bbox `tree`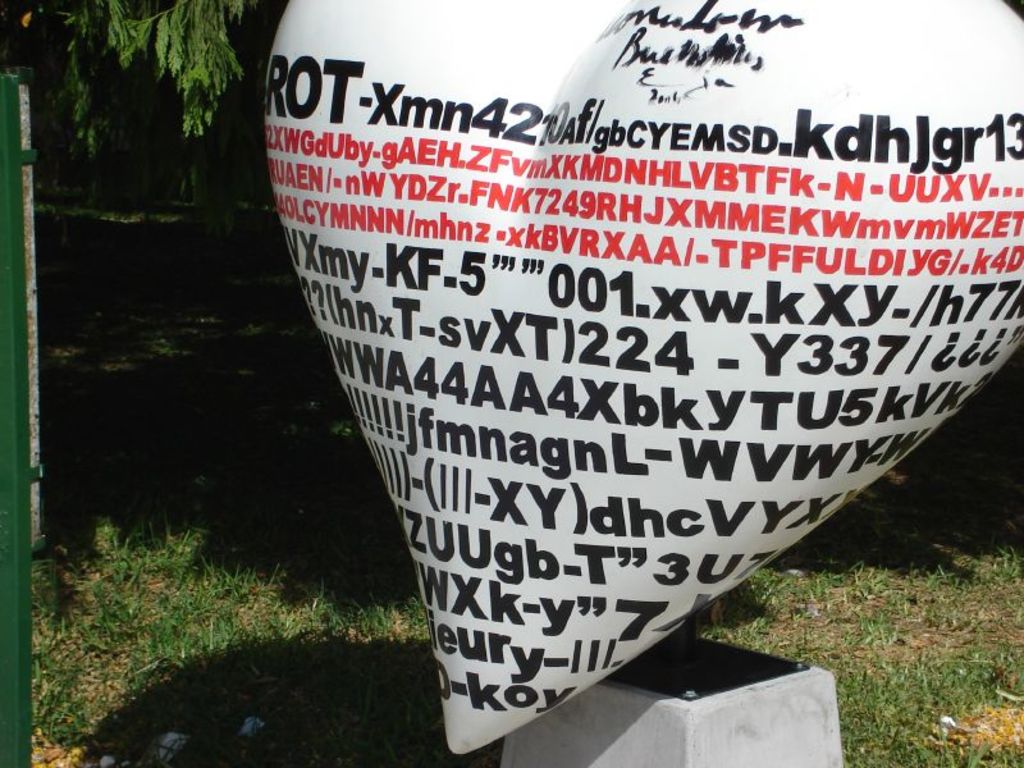
<region>60, 0, 247, 137</region>
